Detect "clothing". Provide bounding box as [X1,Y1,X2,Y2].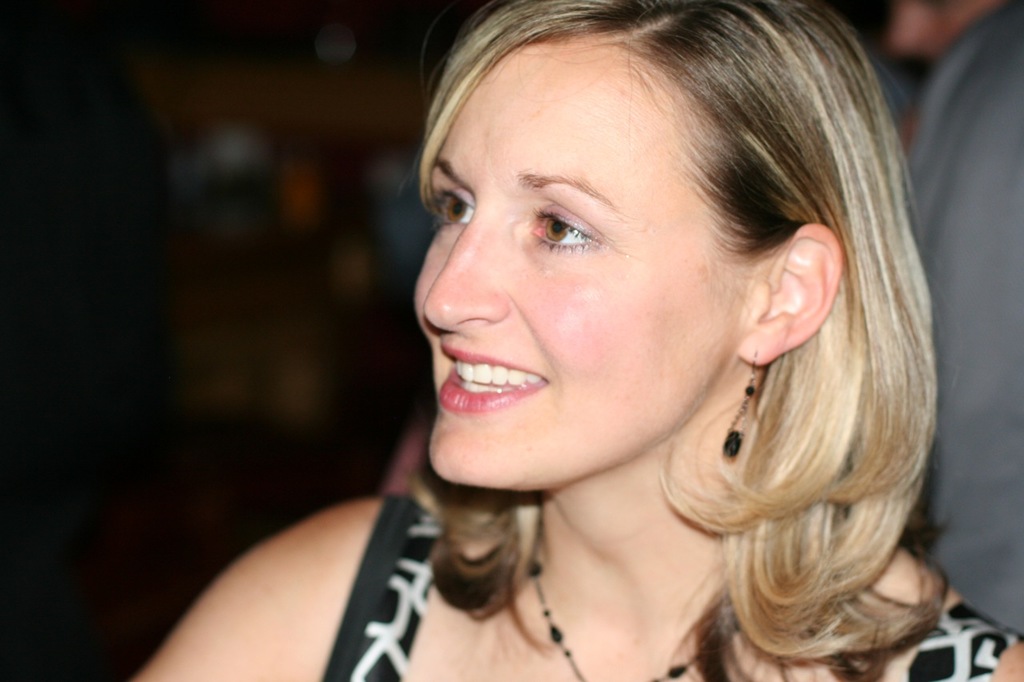
[322,492,1023,681].
